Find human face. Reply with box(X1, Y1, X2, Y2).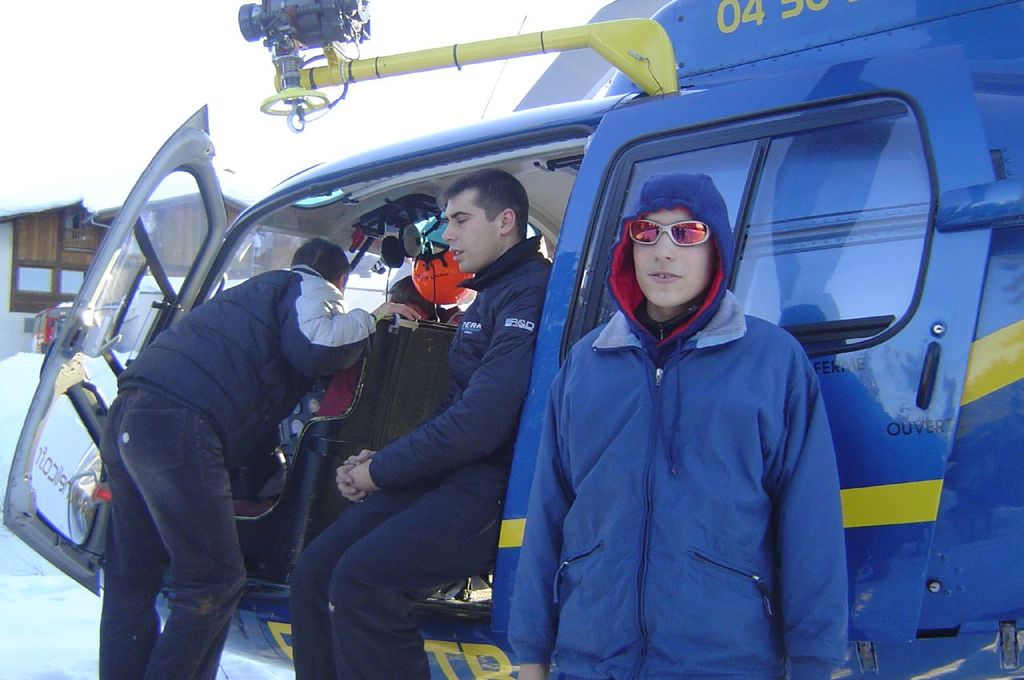
box(444, 191, 503, 267).
